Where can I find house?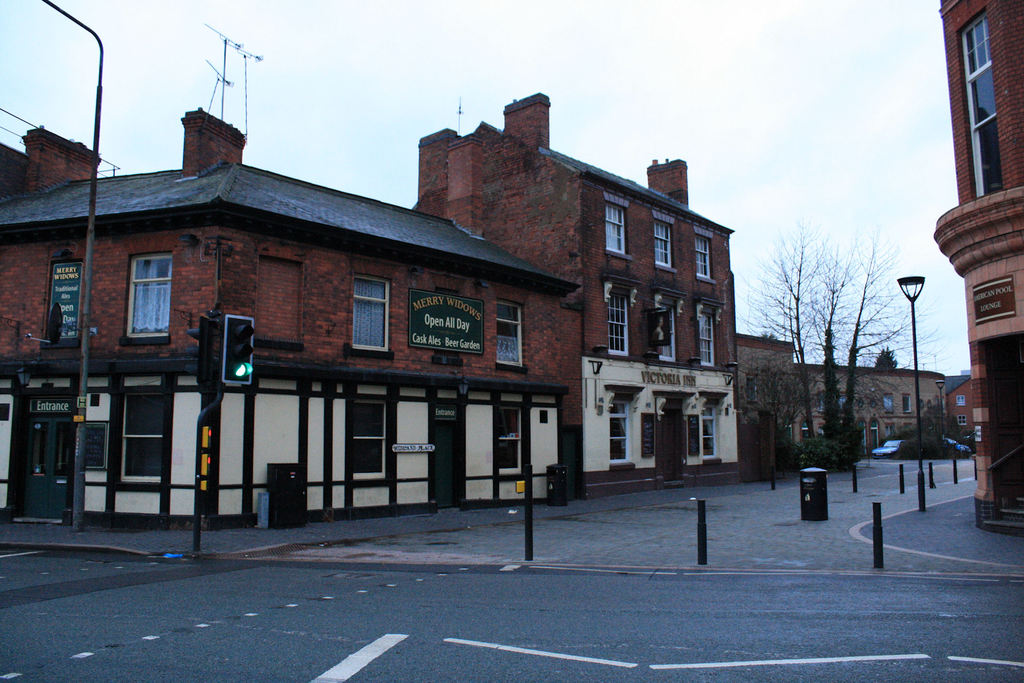
You can find it at (left=945, top=357, right=976, bottom=458).
